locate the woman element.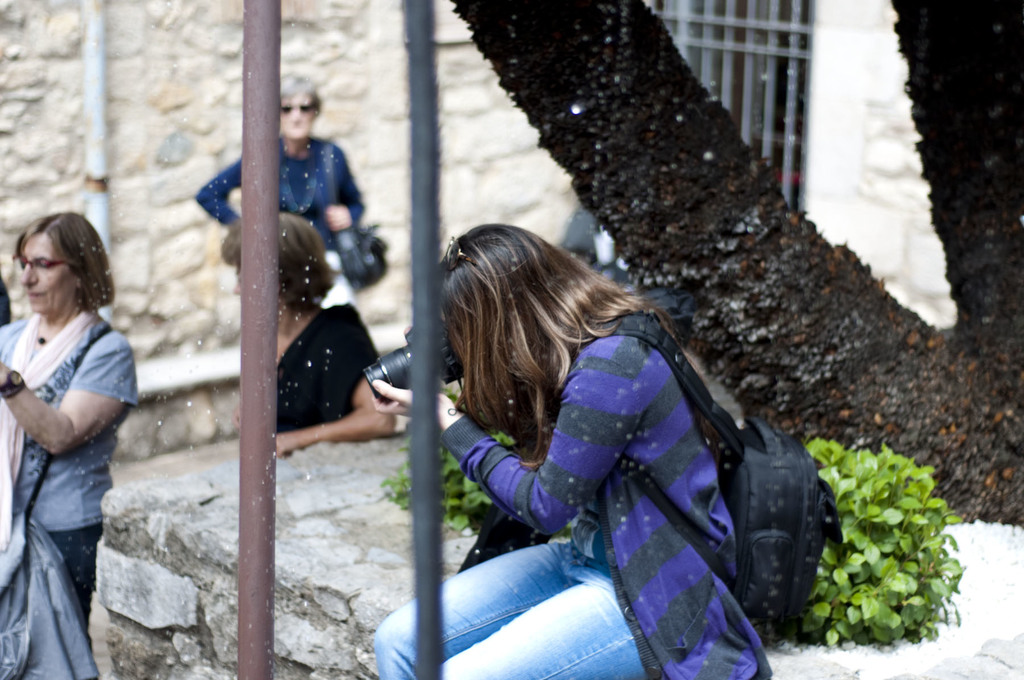
Element bbox: bbox=[237, 210, 397, 450].
